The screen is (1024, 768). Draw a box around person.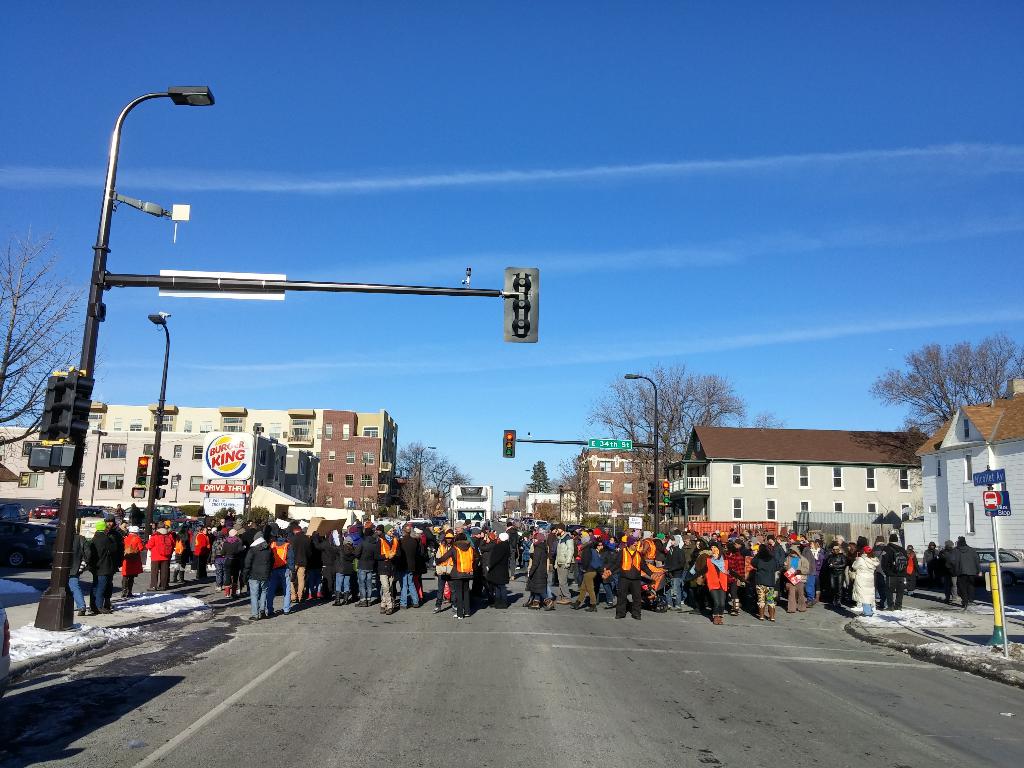
region(258, 528, 292, 612).
